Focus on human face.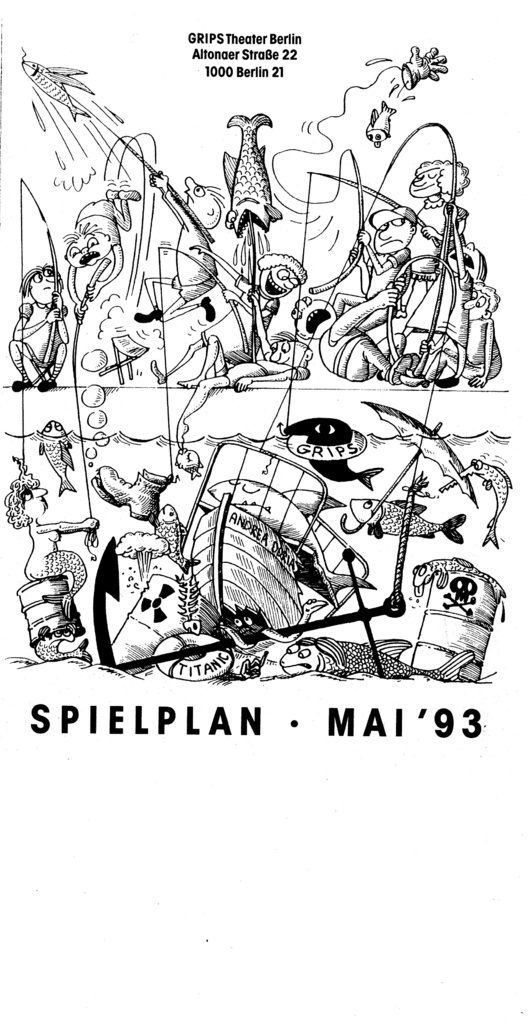
Focused at [left=175, top=171, right=208, bottom=209].
